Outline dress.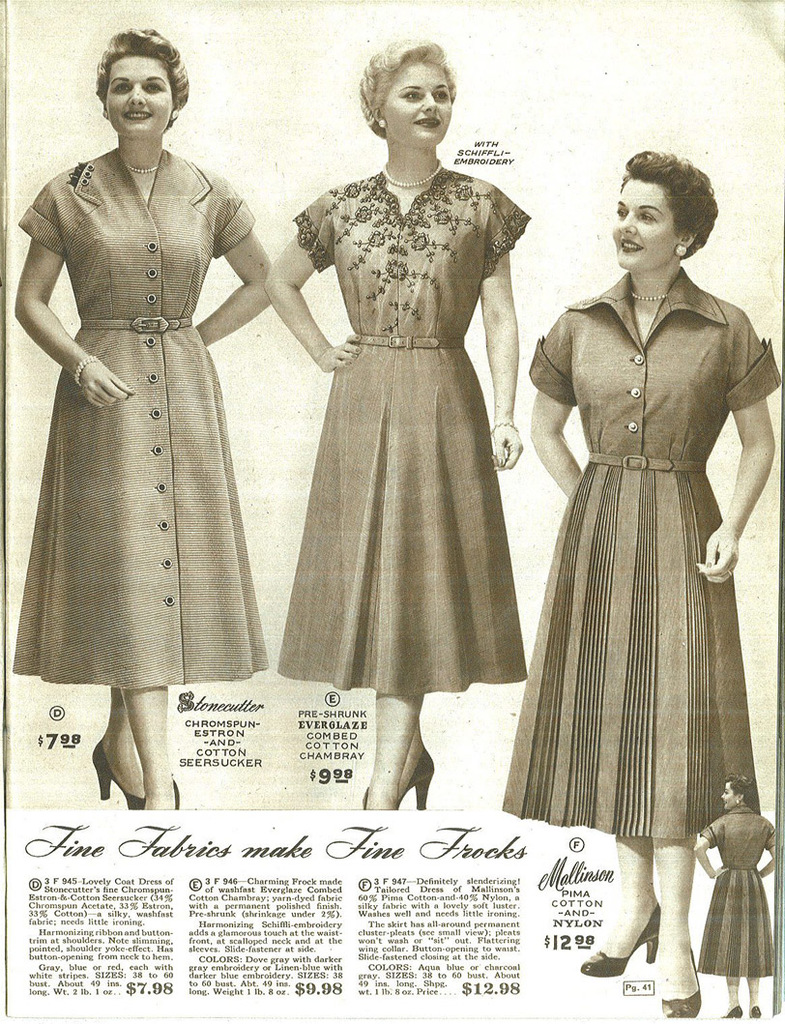
Outline: {"x1": 698, "y1": 805, "x2": 784, "y2": 976}.
